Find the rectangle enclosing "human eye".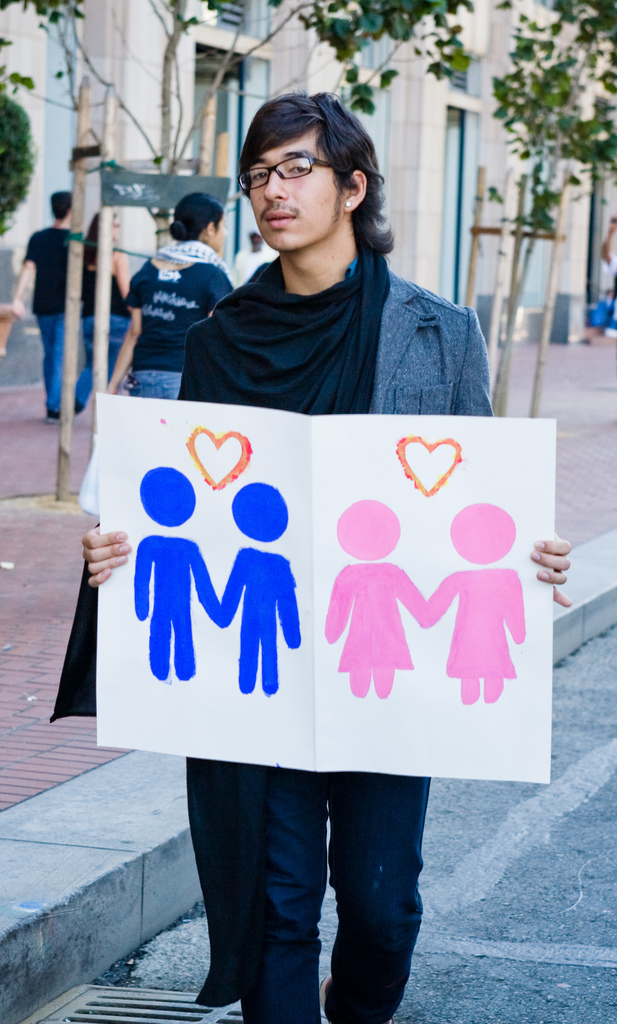
<box>289,161,311,177</box>.
